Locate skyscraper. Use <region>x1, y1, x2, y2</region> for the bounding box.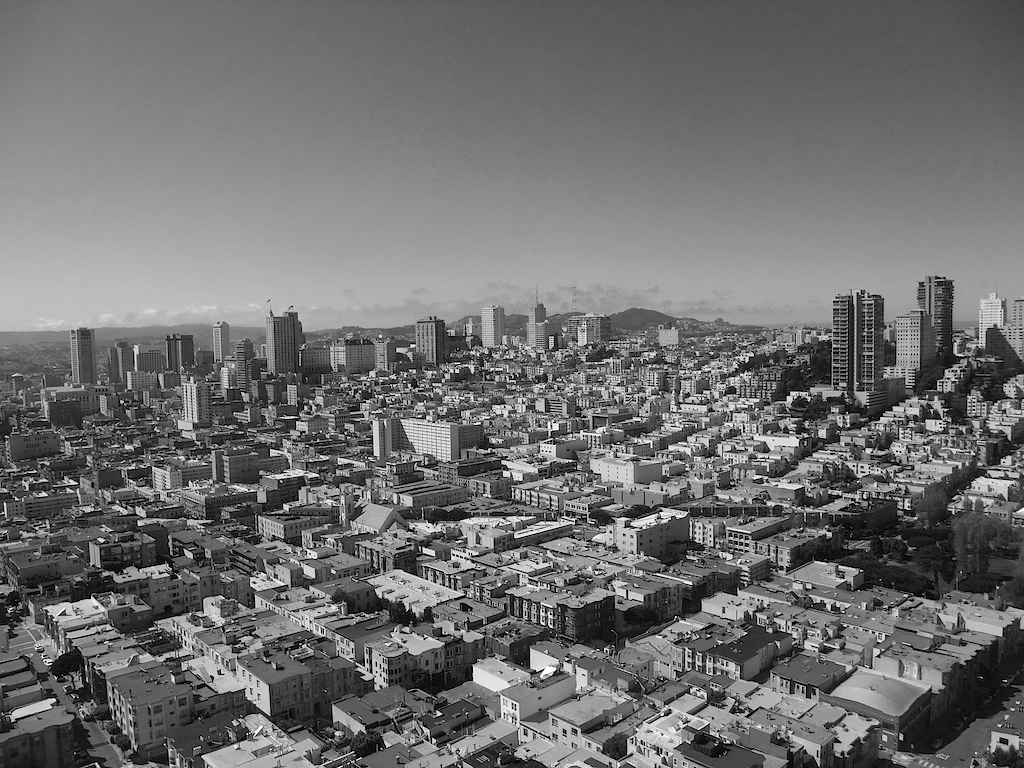
<region>210, 322, 231, 372</region>.
